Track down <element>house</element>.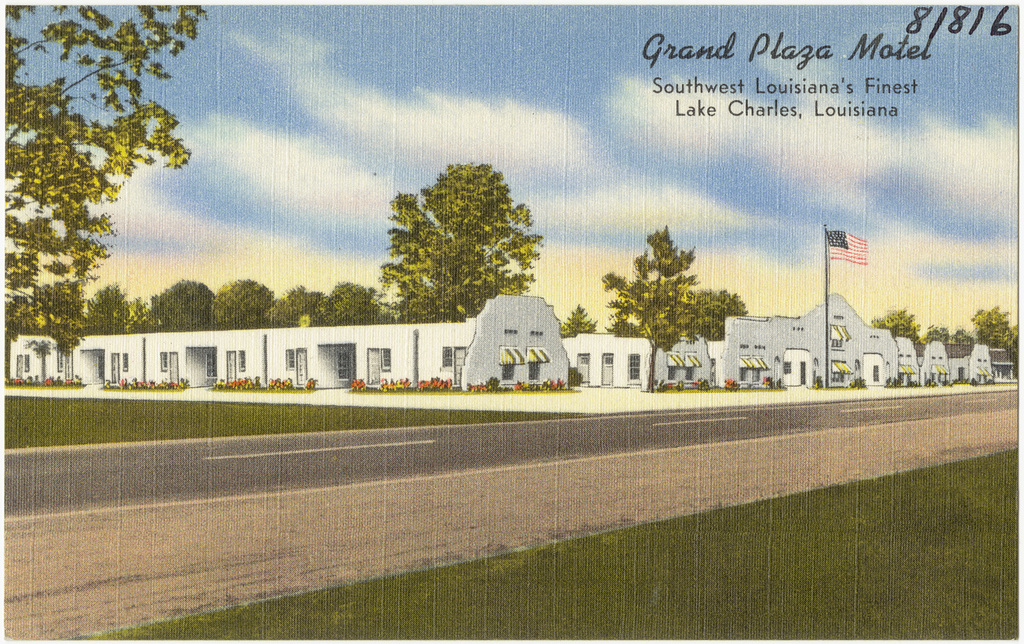
Tracked to rect(703, 289, 1012, 393).
